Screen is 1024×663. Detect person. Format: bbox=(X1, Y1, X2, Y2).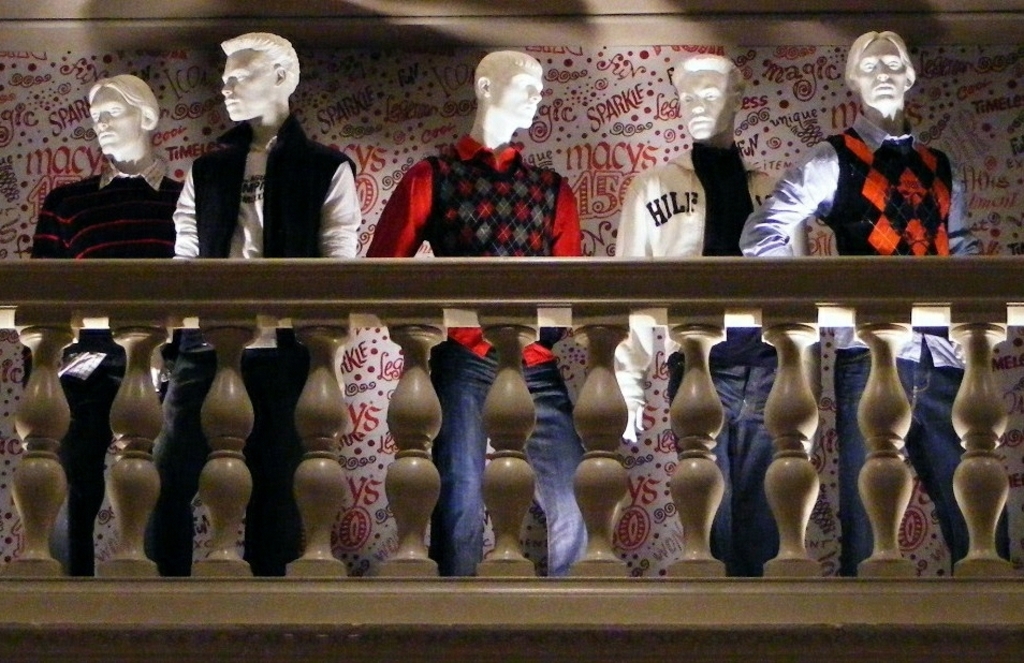
bbox=(740, 29, 1011, 575).
